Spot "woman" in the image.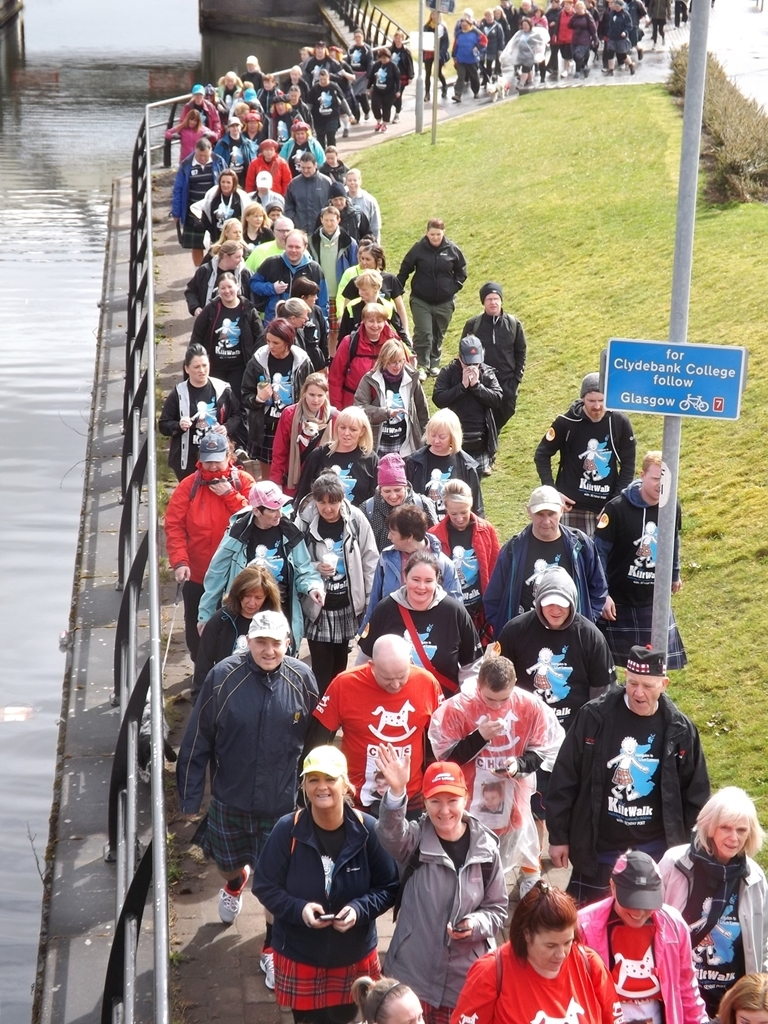
"woman" found at locate(245, 320, 314, 460).
